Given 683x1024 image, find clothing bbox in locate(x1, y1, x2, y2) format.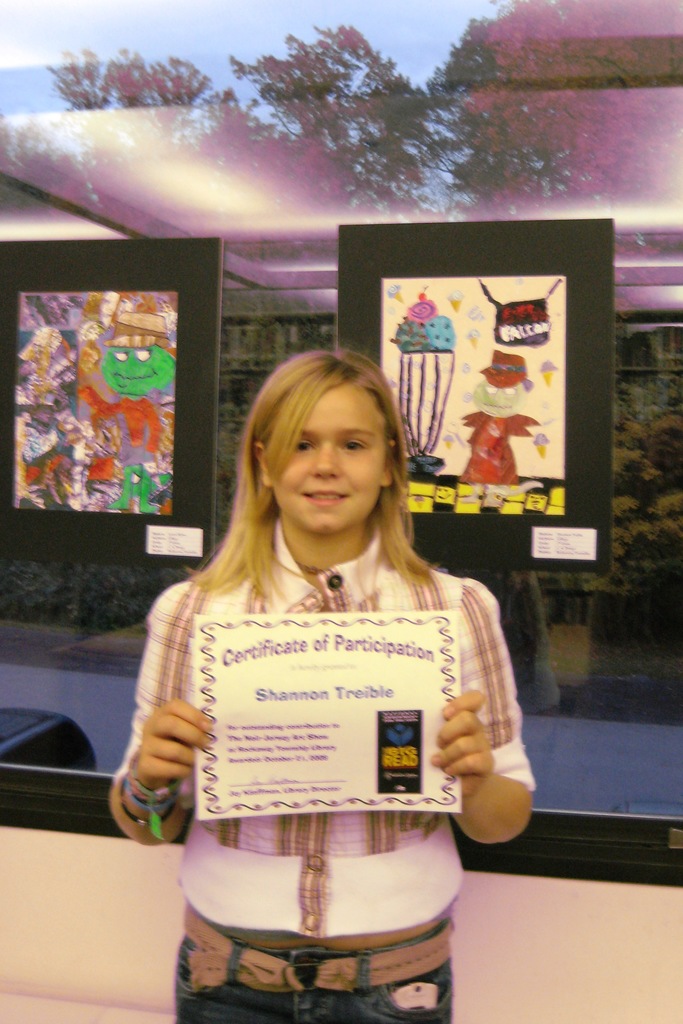
locate(117, 518, 536, 1023).
